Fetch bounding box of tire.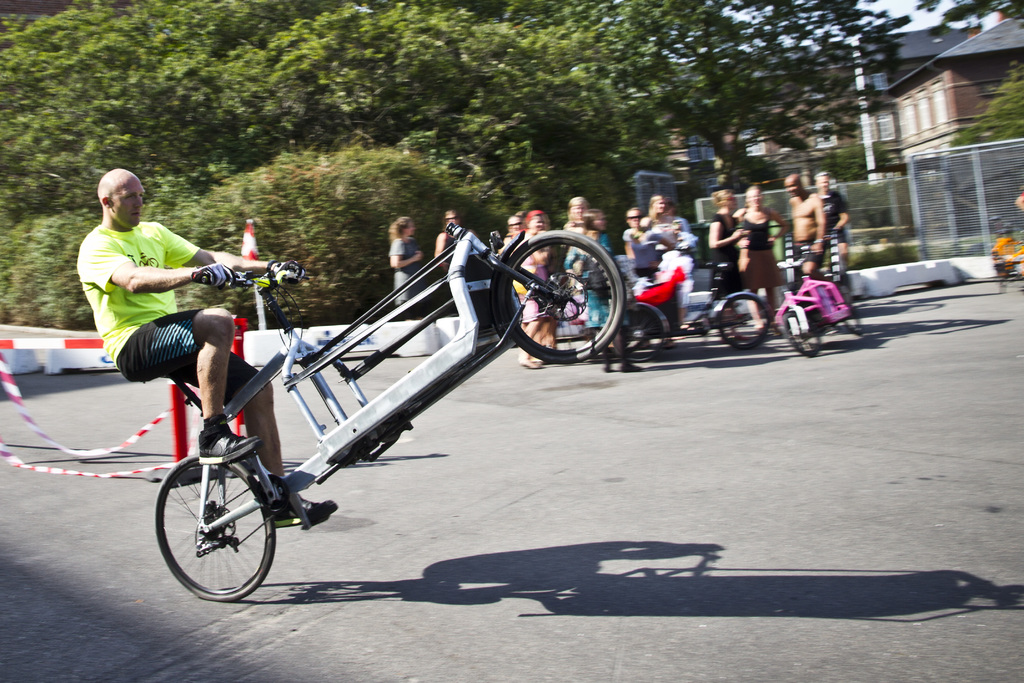
Bbox: (777, 307, 820, 357).
